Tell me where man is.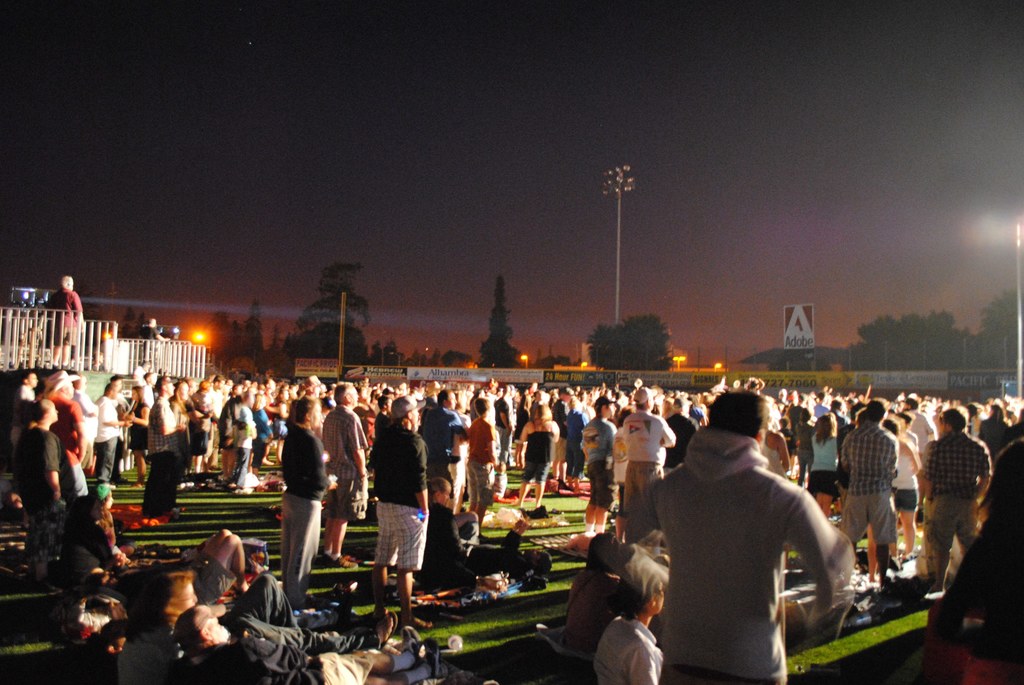
man is at l=412, t=476, r=506, b=593.
